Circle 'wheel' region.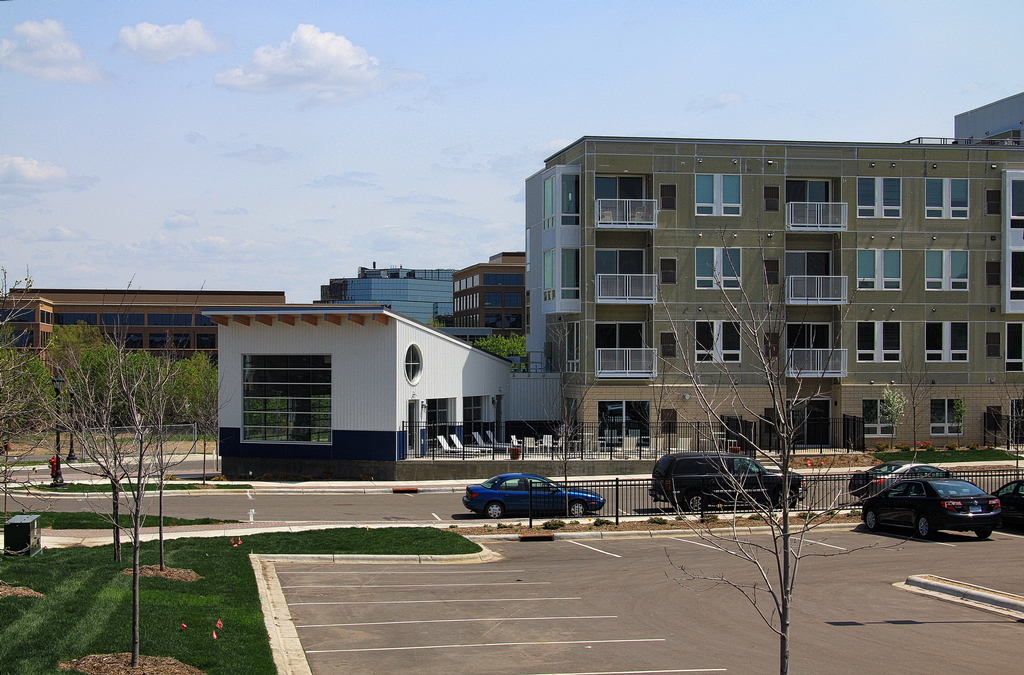
Region: left=568, top=503, right=586, bottom=521.
